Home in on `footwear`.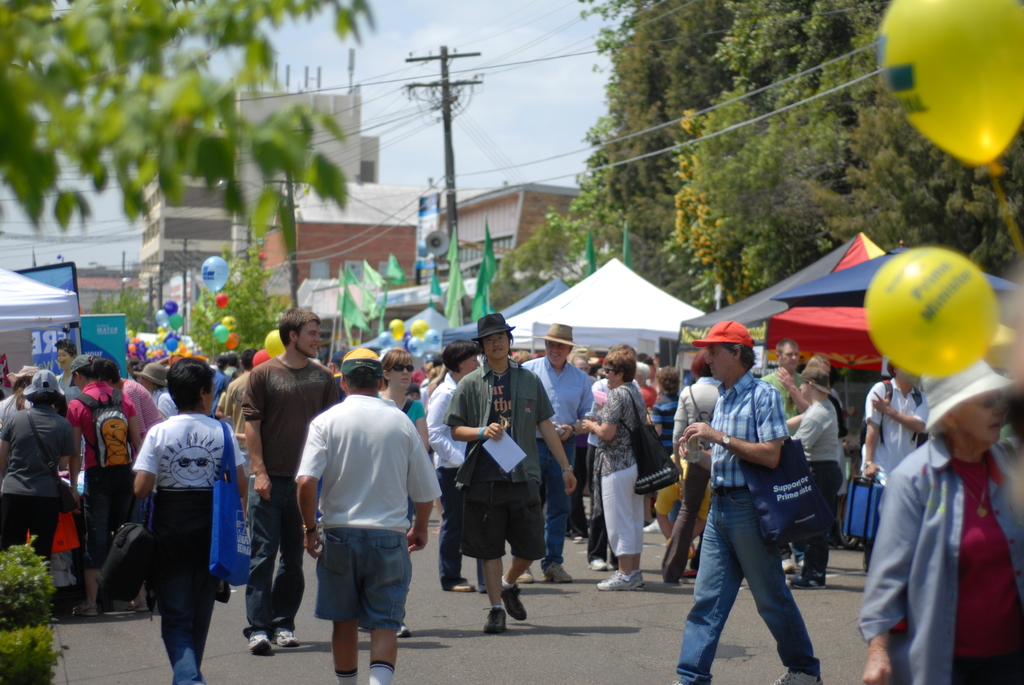
Homed in at (x1=69, y1=604, x2=98, y2=617).
